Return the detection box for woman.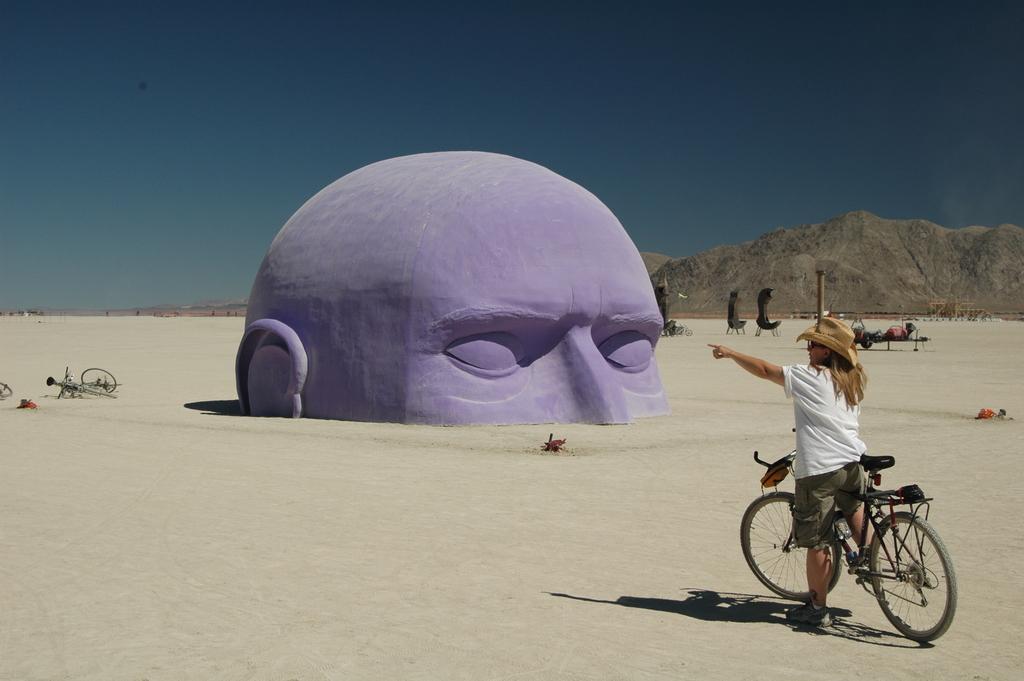
(x1=707, y1=321, x2=884, y2=624).
